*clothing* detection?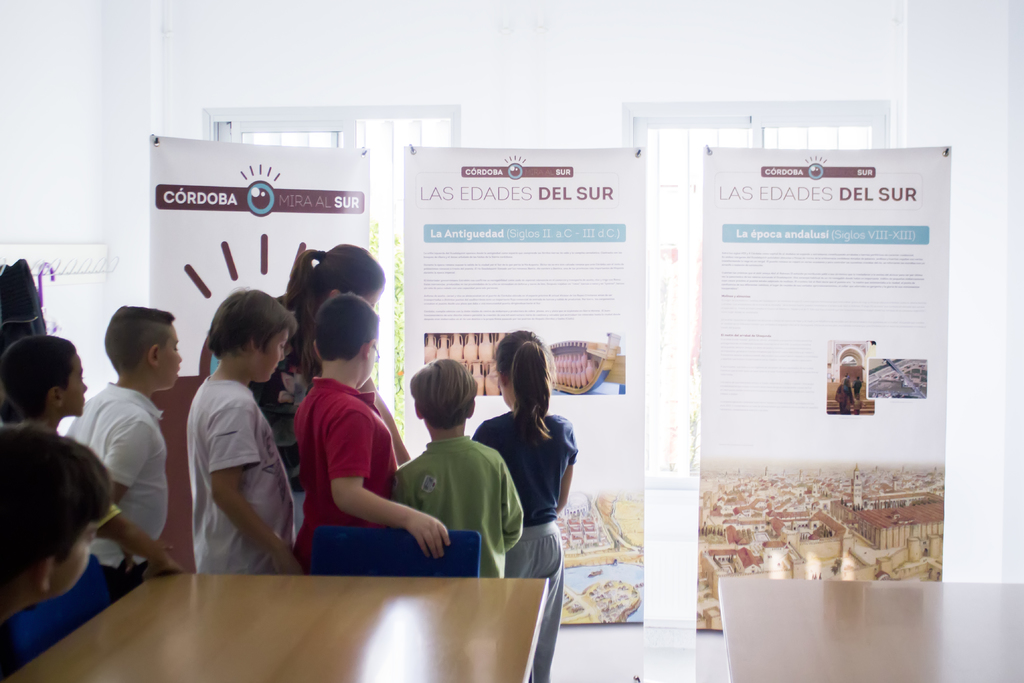
[289,373,400,575]
